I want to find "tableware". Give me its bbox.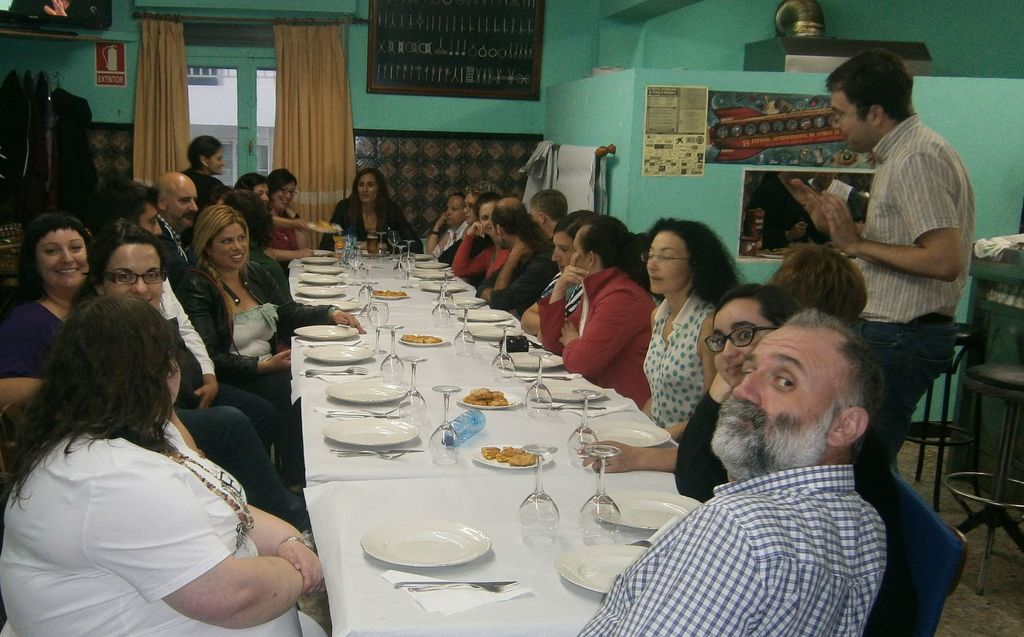
detection(454, 380, 519, 411).
